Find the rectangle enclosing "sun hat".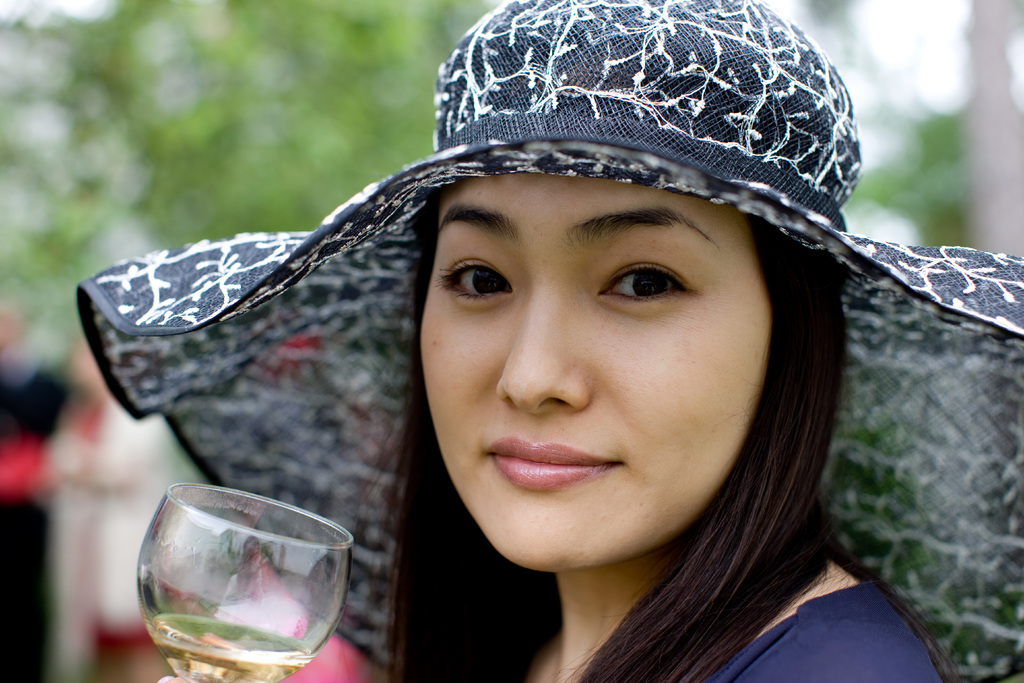
region(73, 0, 1023, 679).
